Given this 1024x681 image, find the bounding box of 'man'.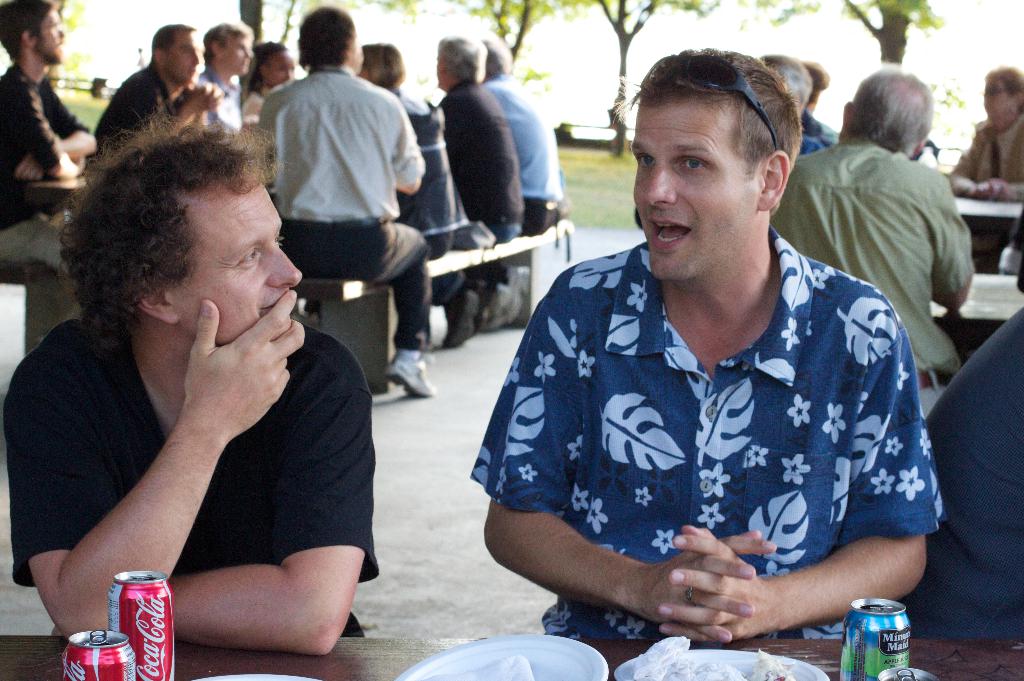
select_region(774, 57, 824, 157).
